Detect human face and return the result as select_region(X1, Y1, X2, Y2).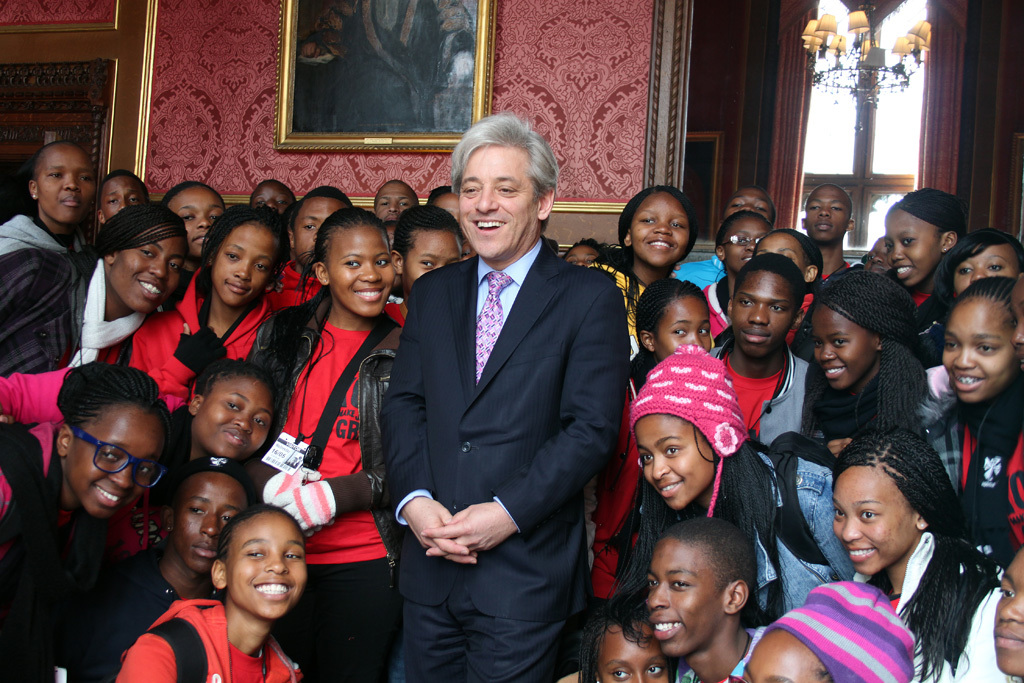
select_region(168, 183, 231, 251).
